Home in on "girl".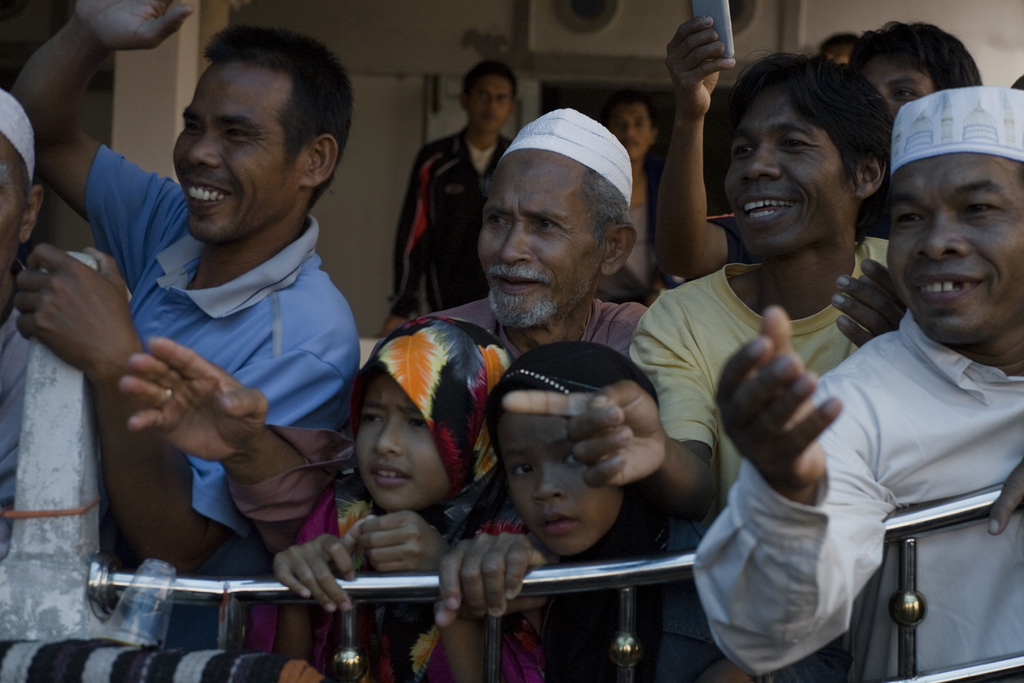
Homed in at (x1=246, y1=315, x2=509, y2=682).
